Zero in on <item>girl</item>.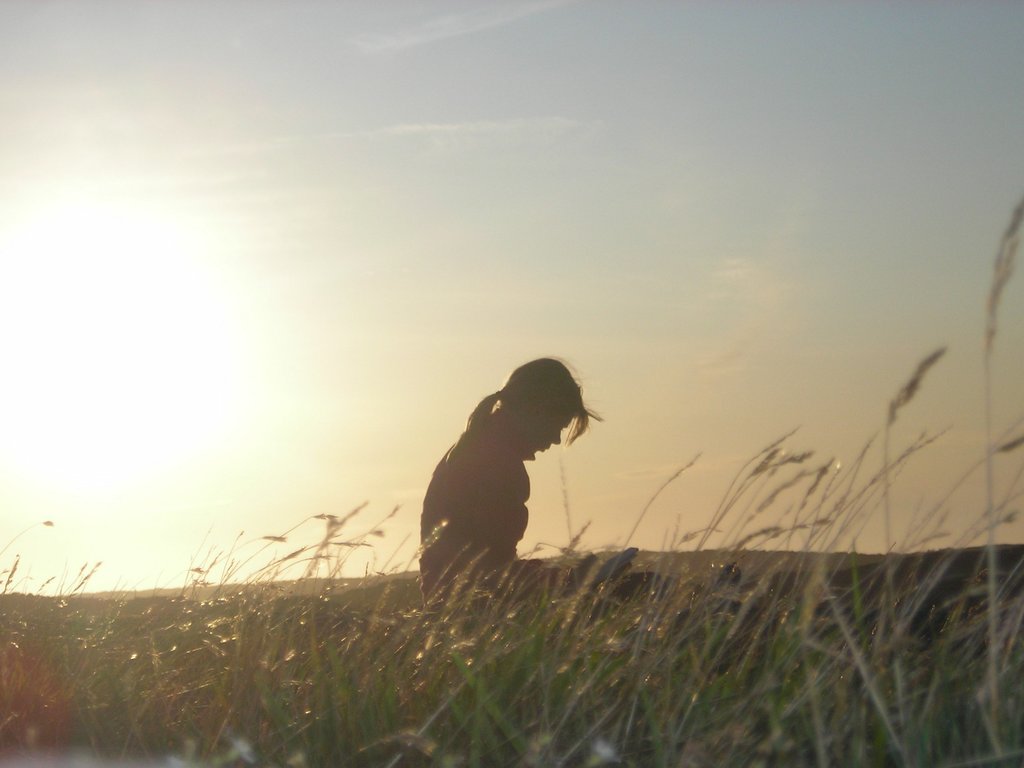
Zeroed in: crop(417, 354, 589, 611).
